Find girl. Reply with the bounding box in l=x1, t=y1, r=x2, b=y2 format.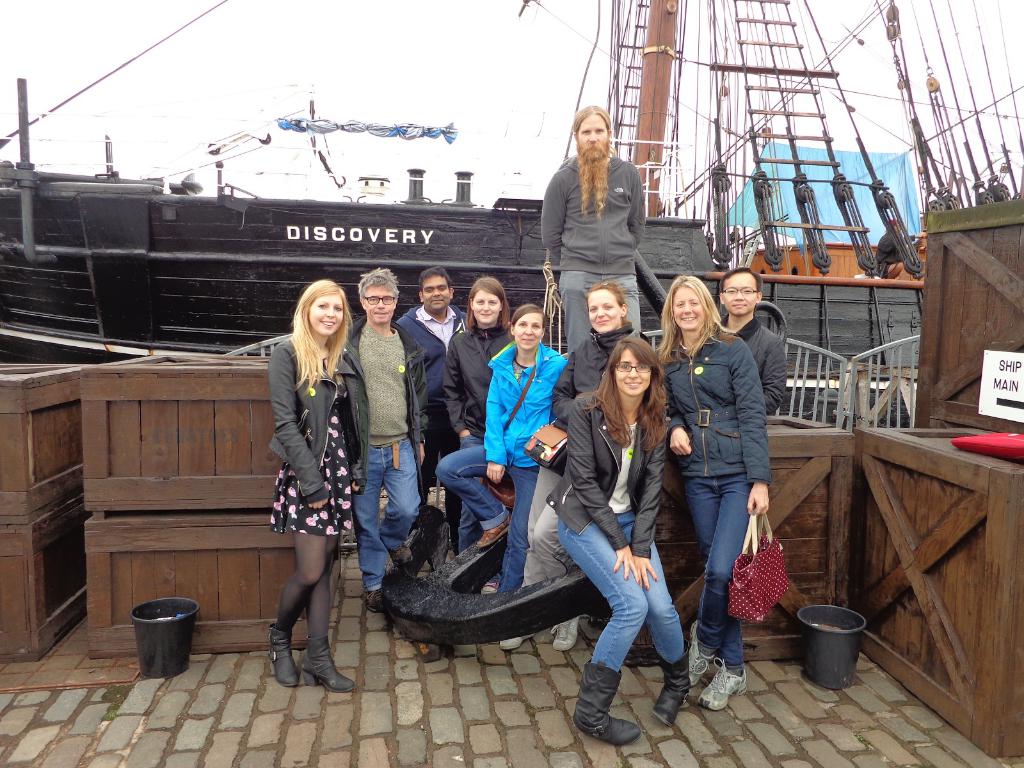
l=646, t=269, r=767, b=710.
